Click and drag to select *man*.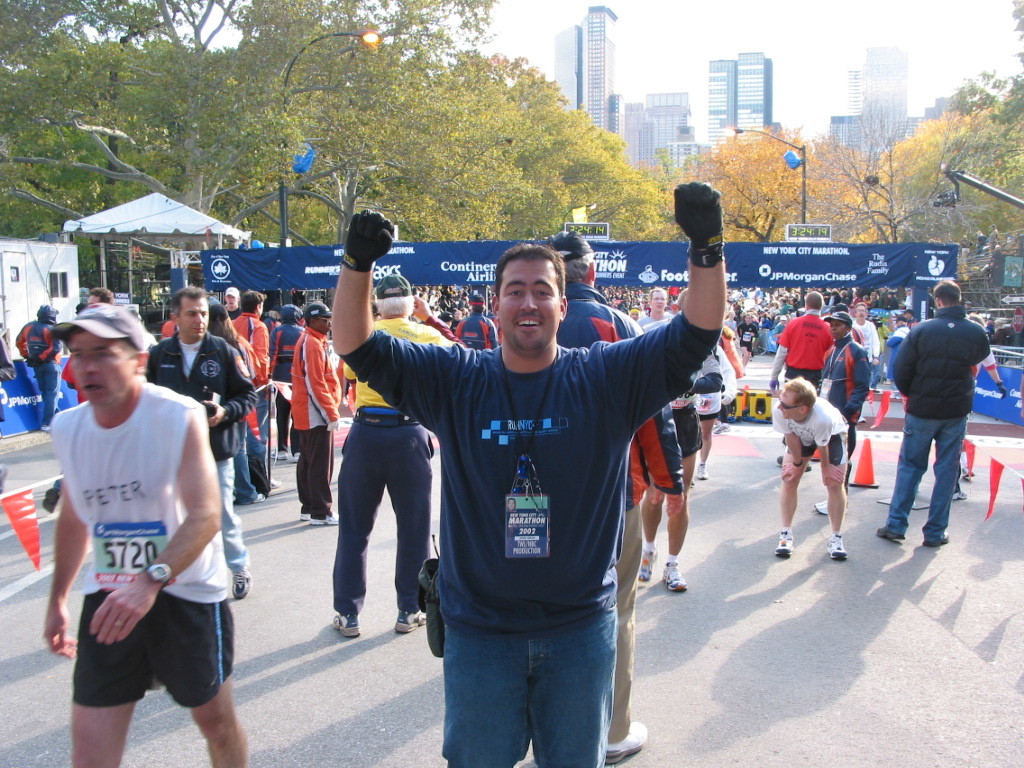
Selection: bbox=(288, 301, 340, 523).
